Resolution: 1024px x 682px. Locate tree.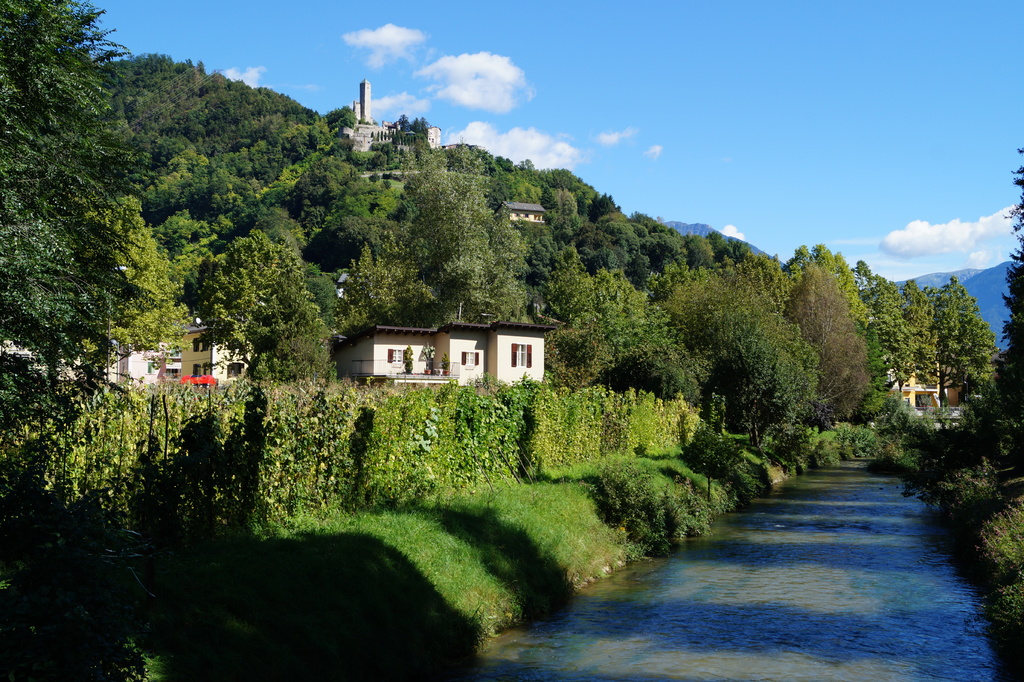
pyautogui.locateOnScreen(543, 188, 563, 227).
